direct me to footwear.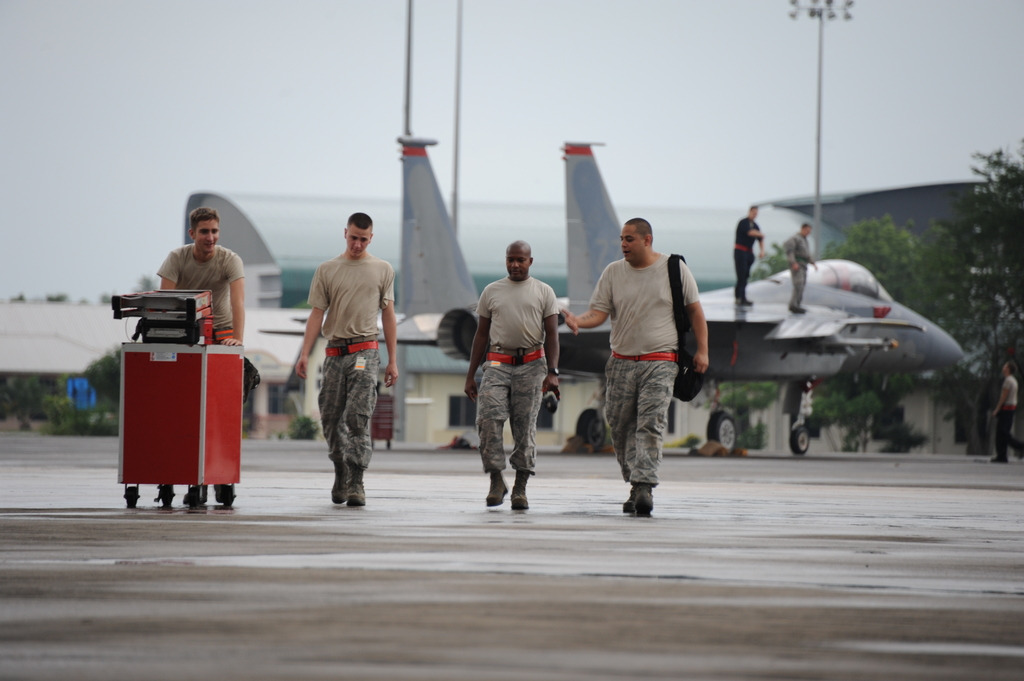
Direction: (x1=345, y1=464, x2=365, y2=506).
